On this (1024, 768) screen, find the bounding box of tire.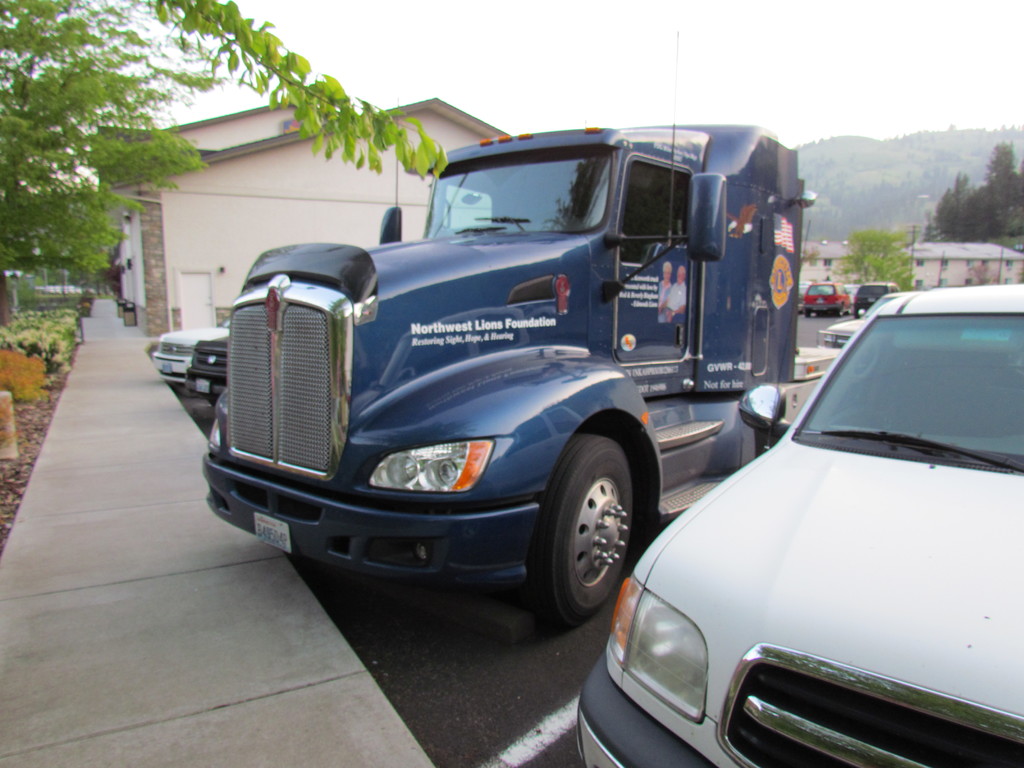
Bounding box: l=527, t=428, r=644, b=628.
